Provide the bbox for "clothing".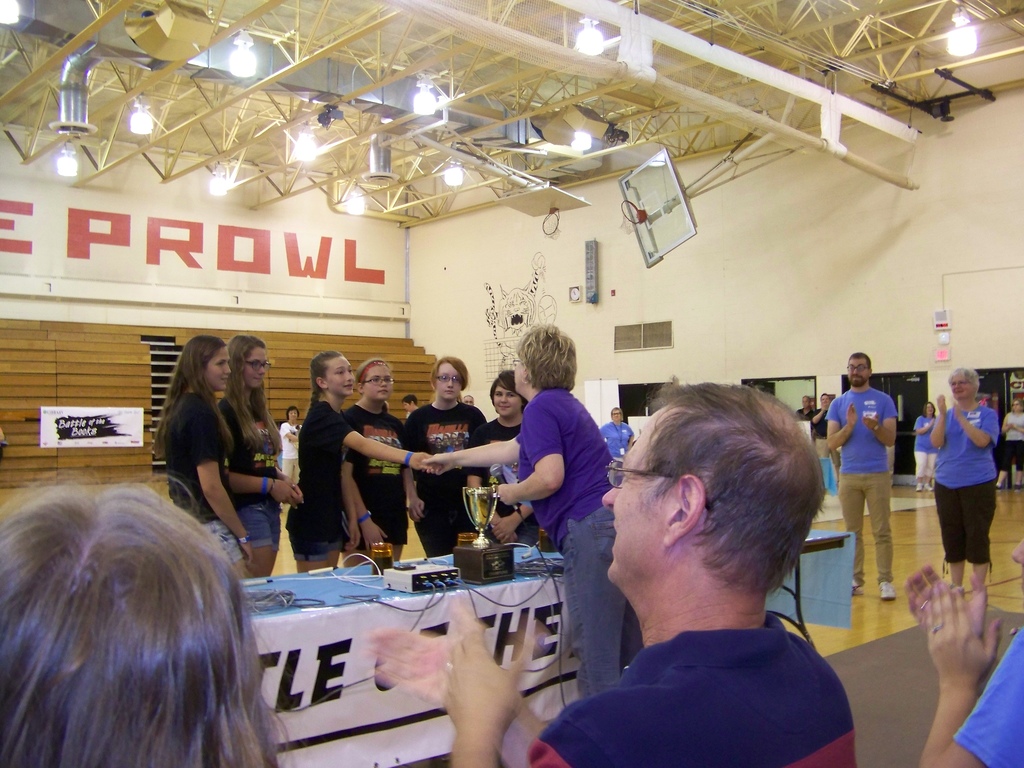
{"x1": 825, "y1": 386, "x2": 892, "y2": 593}.
